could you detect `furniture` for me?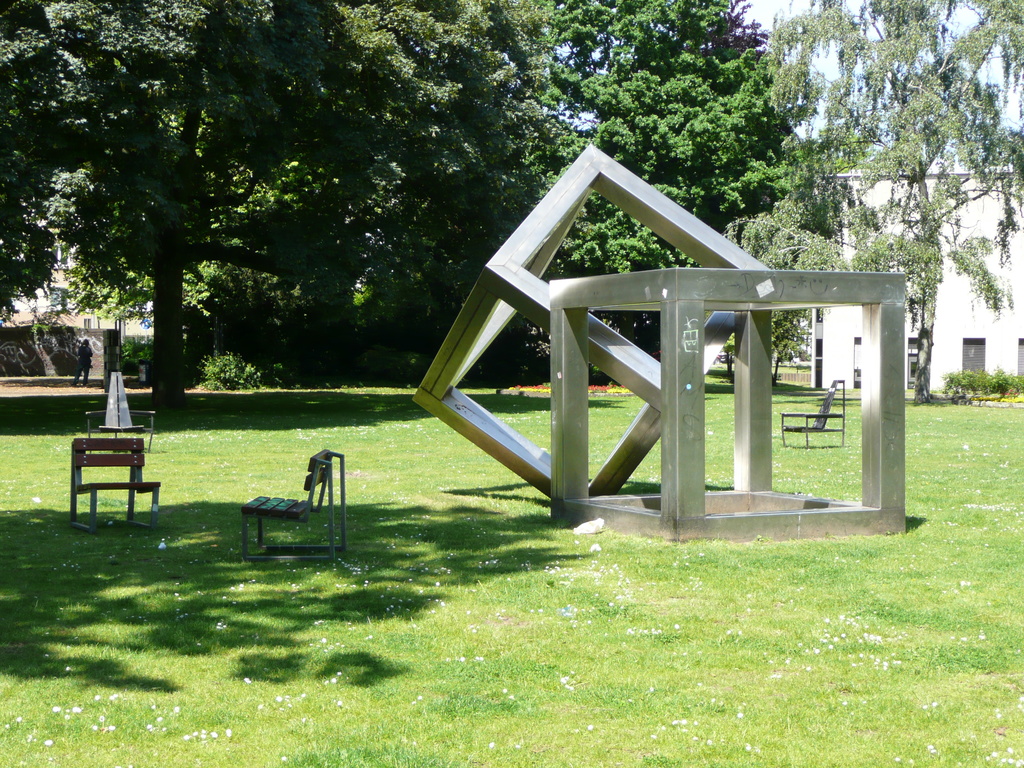
Detection result: {"x1": 84, "y1": 406, "x2": 159, "y2": 451}.
